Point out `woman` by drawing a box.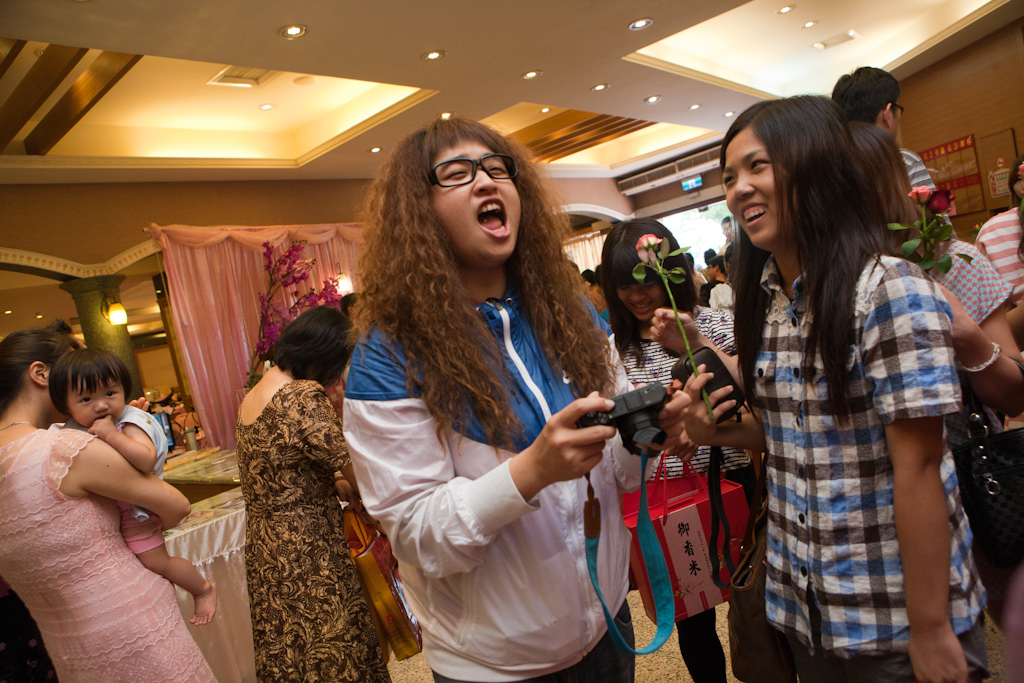
crop(229, 307, 398, 682).
